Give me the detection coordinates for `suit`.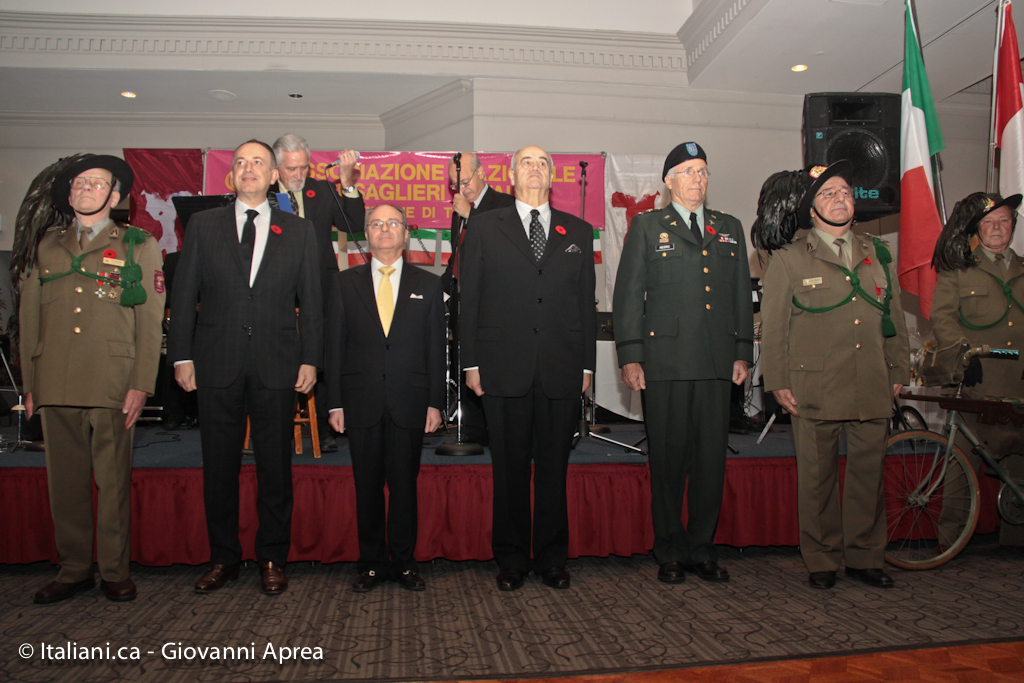
locate(323, 256, 449, 571).
